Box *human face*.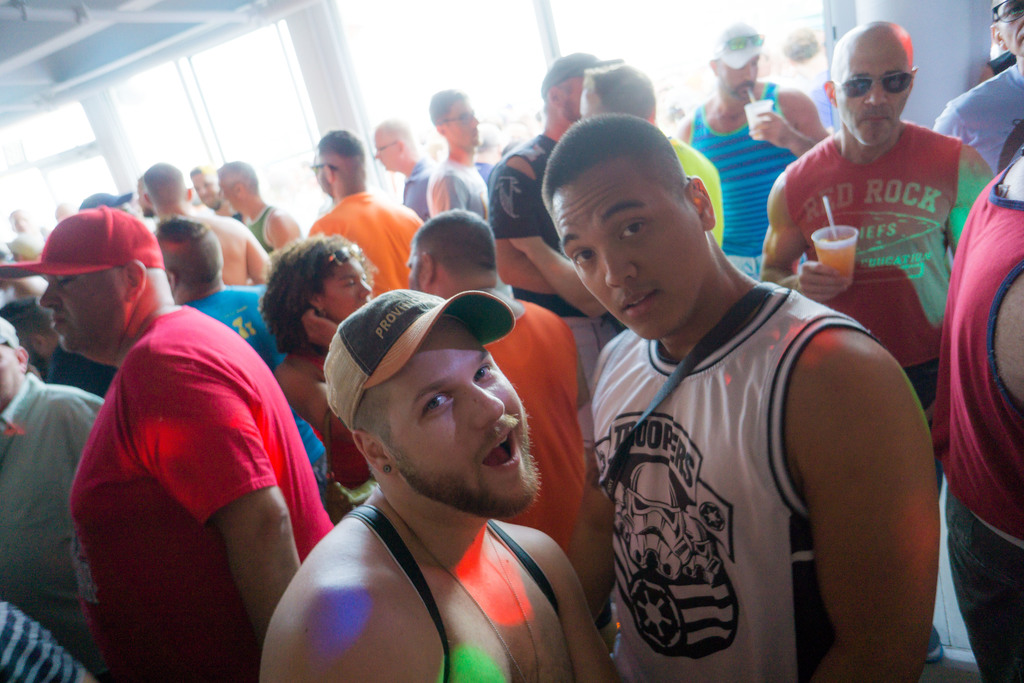
(373, 136, 402, 172).
